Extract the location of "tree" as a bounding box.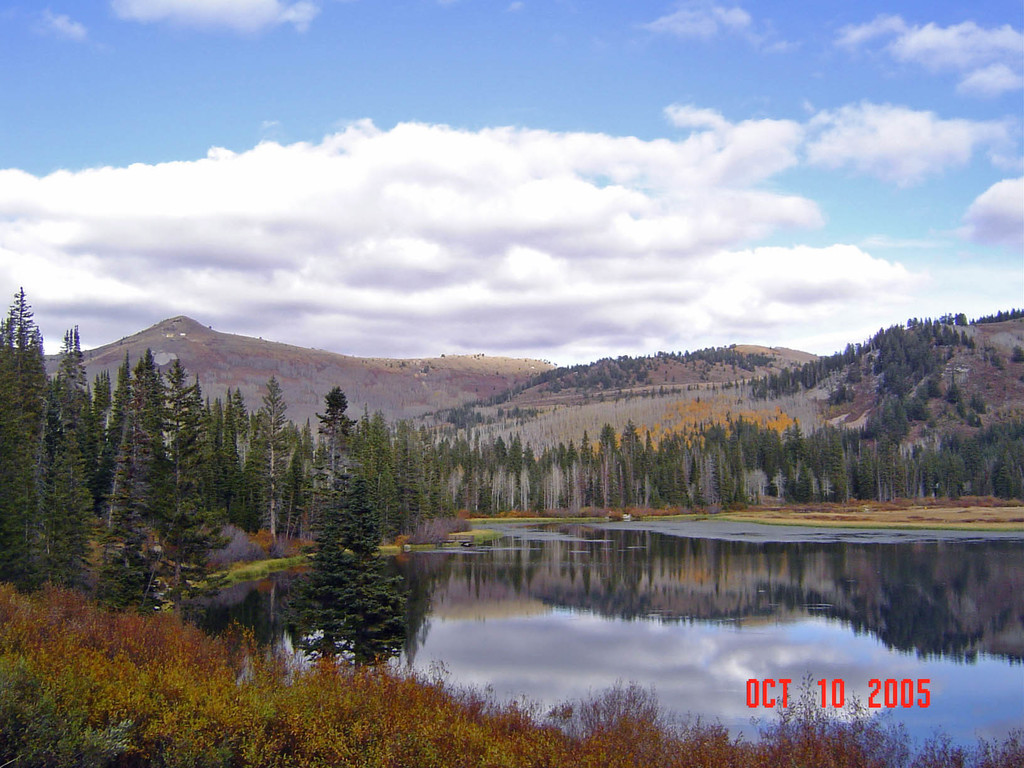
(x1=277, y1=422, x2=293, y2=479).
